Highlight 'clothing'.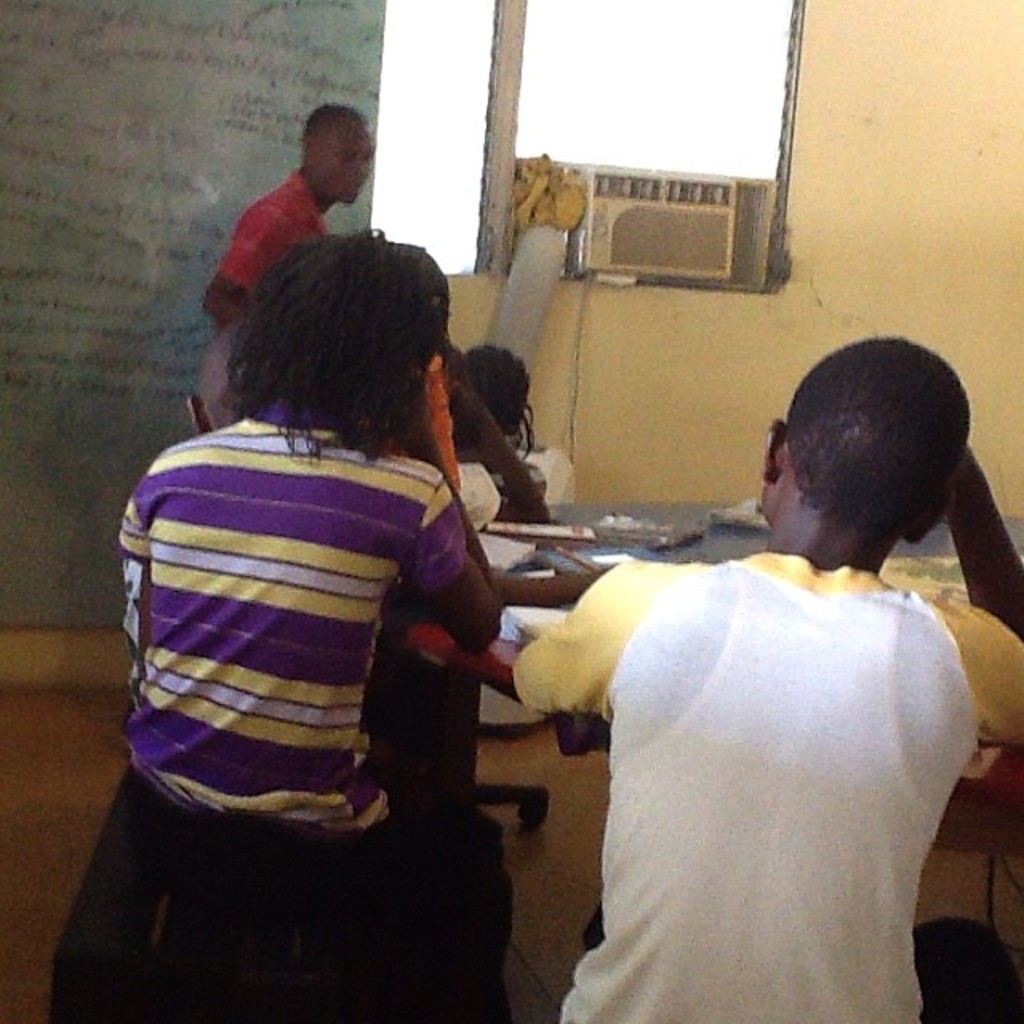
Highlighted region: [left=38, top=770, right=507, bottom=1022].
